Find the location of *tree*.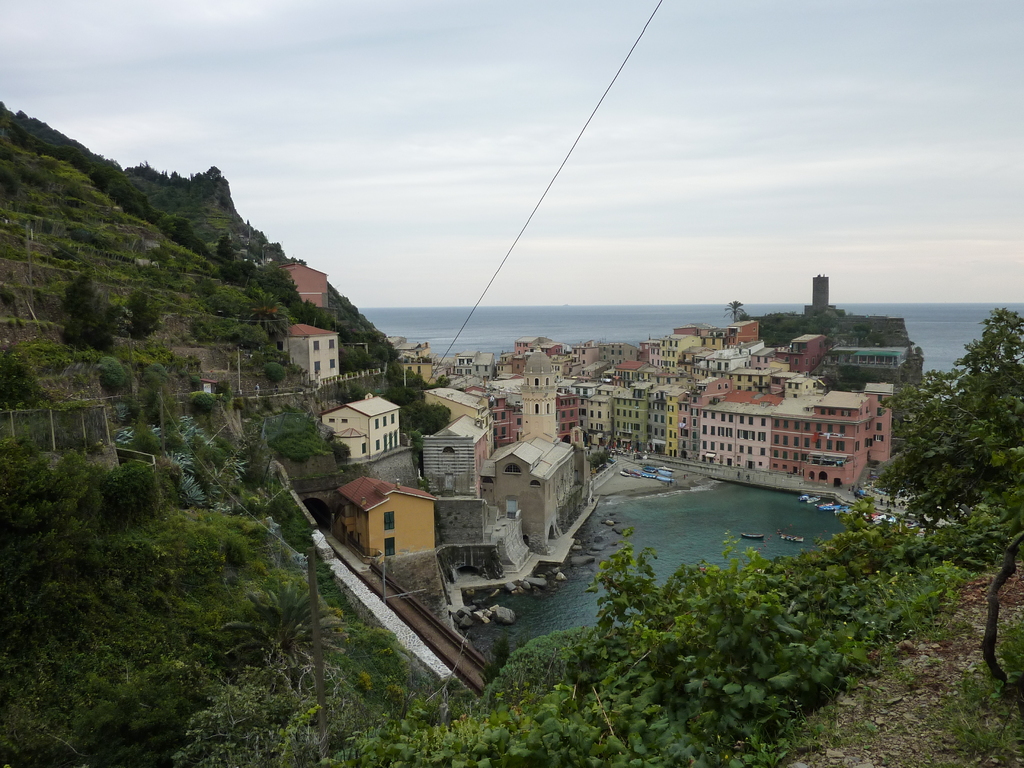
Location: l=116, t=284, r=158, b=342.
